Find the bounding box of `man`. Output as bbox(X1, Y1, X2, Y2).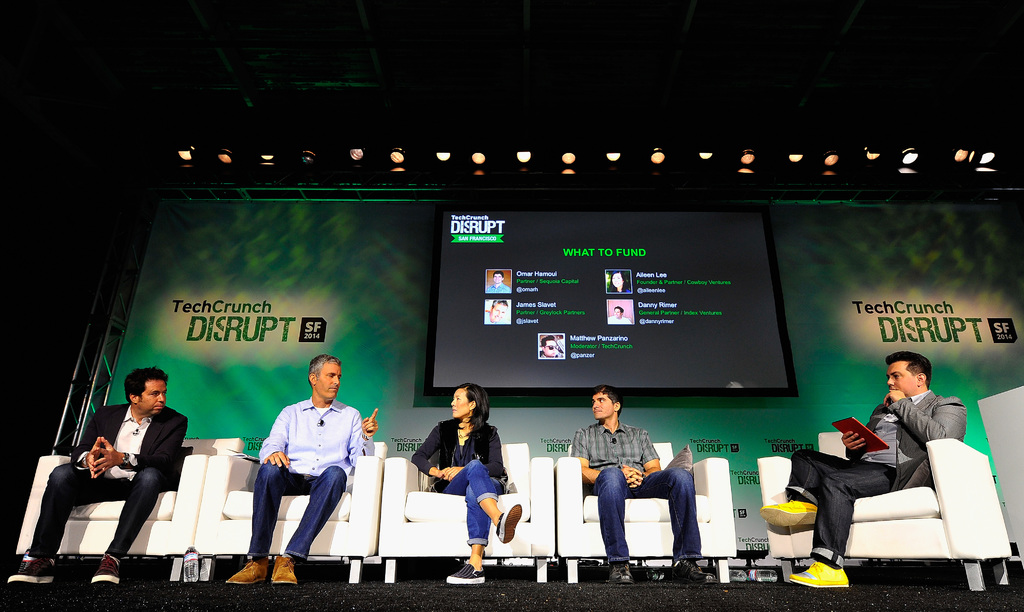
bbox(607, 306, 632, 326).
